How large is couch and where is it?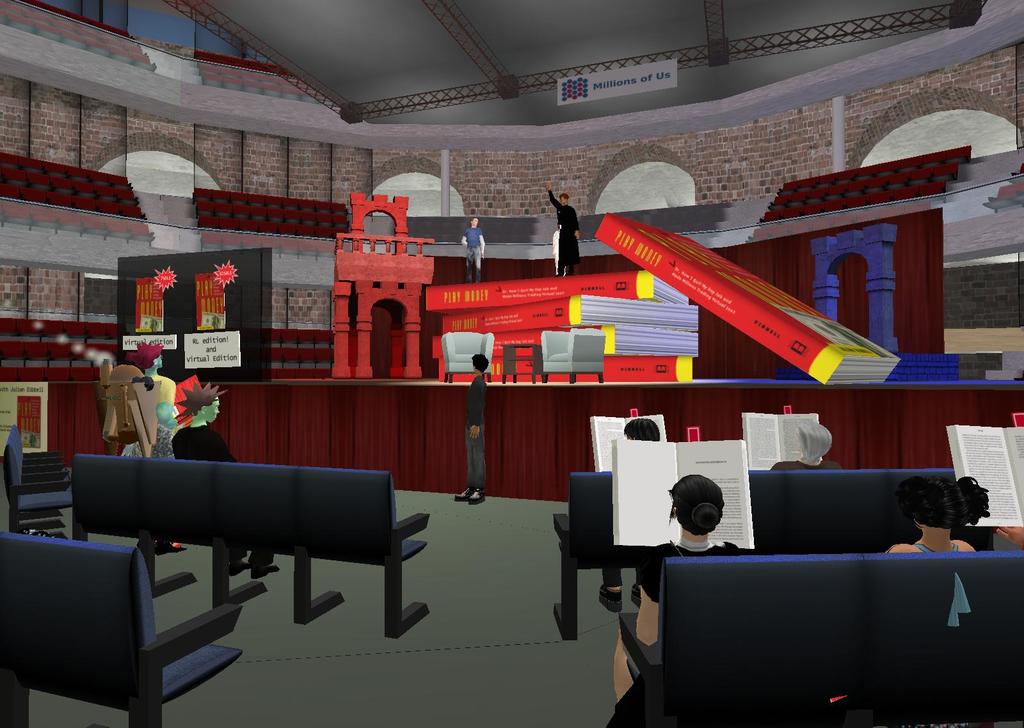
Bounding box: [541, 328, 609, 381].
